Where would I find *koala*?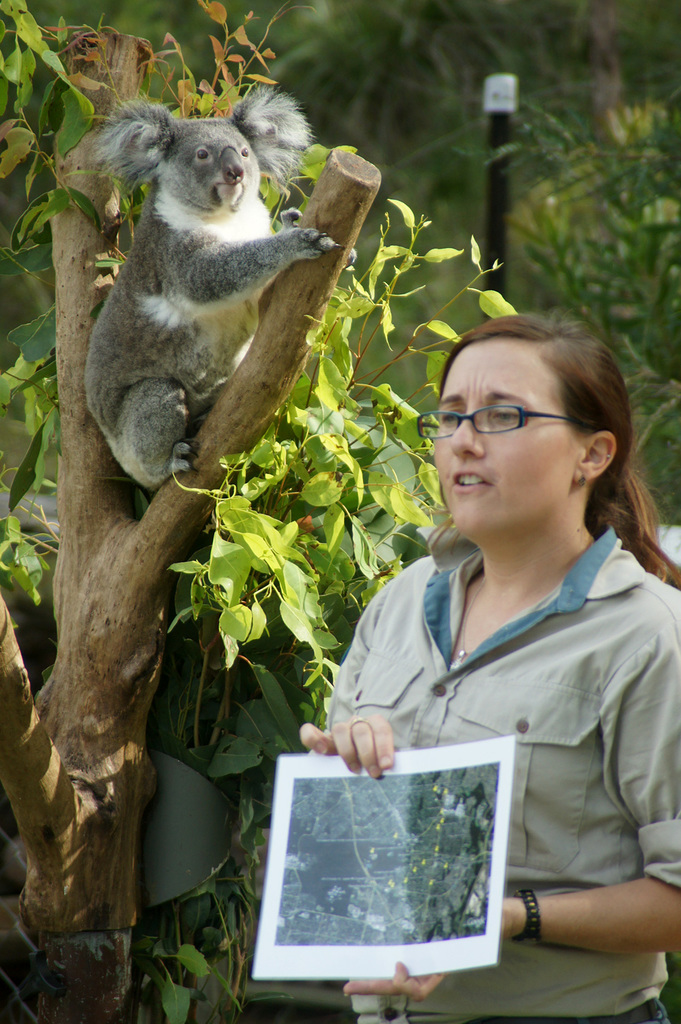
At select_region(59, 63, 349, 530).
